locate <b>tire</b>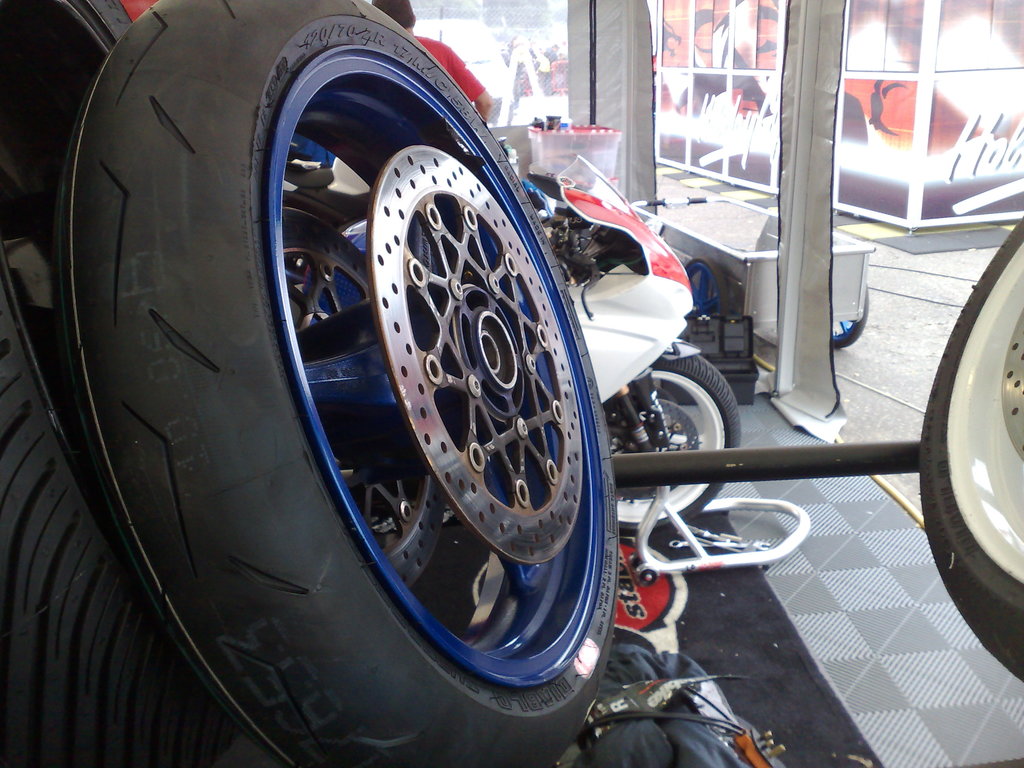
(683,255,728,317)
